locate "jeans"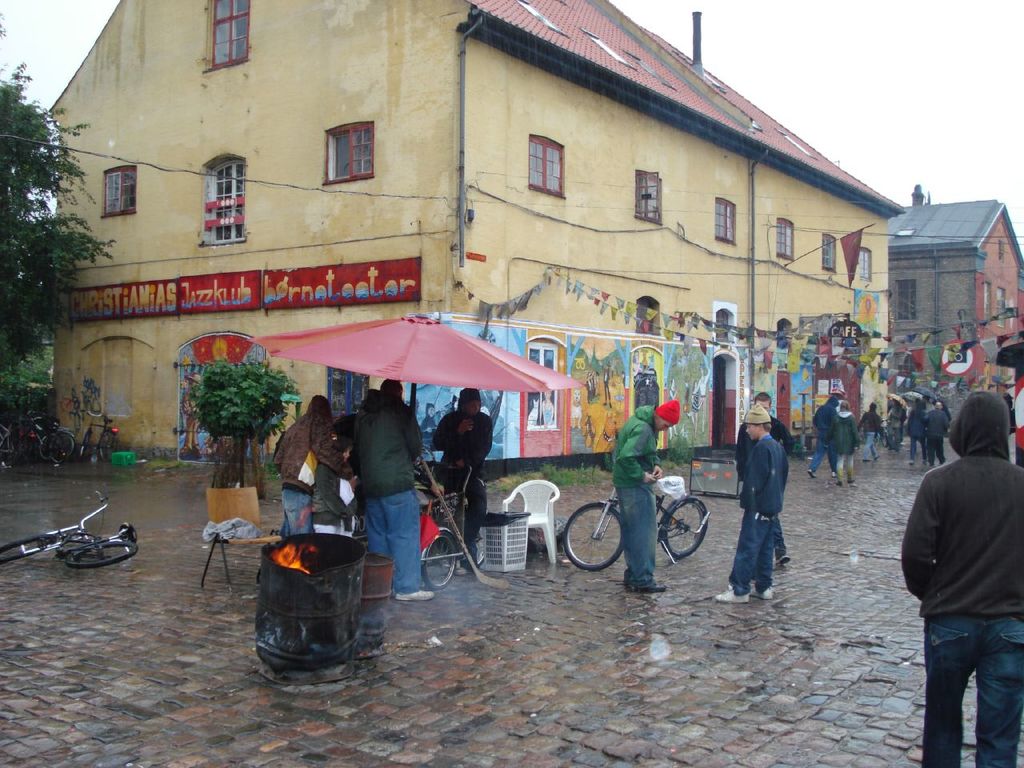
<region>858, 431, 879, 461</region>
